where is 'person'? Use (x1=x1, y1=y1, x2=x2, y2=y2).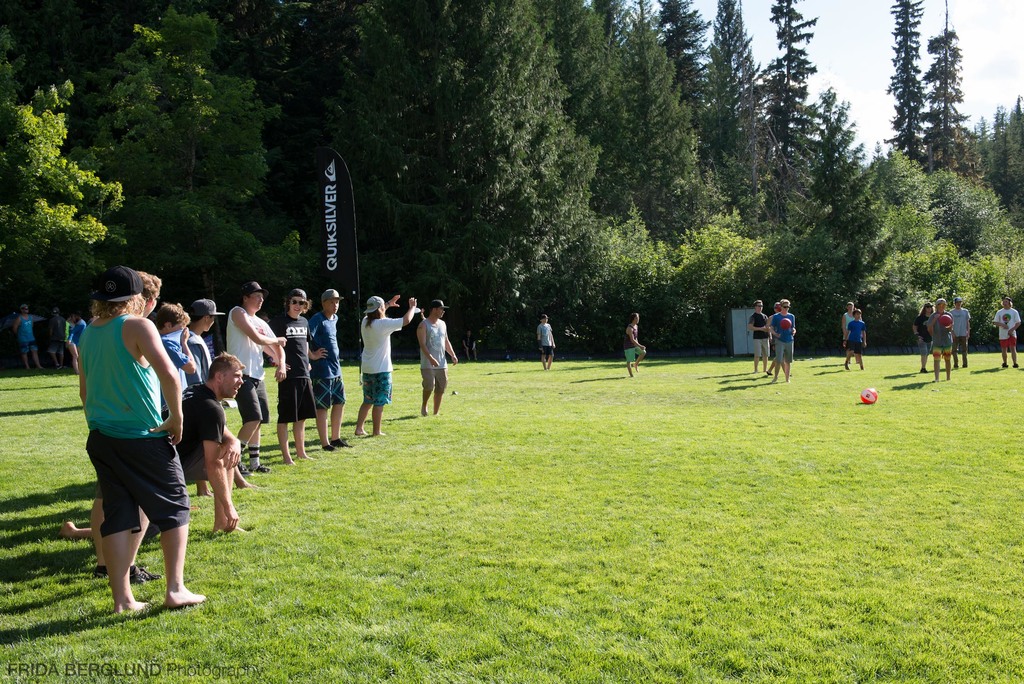
(x1=990, y1=295, x2=1020, y2=367).
